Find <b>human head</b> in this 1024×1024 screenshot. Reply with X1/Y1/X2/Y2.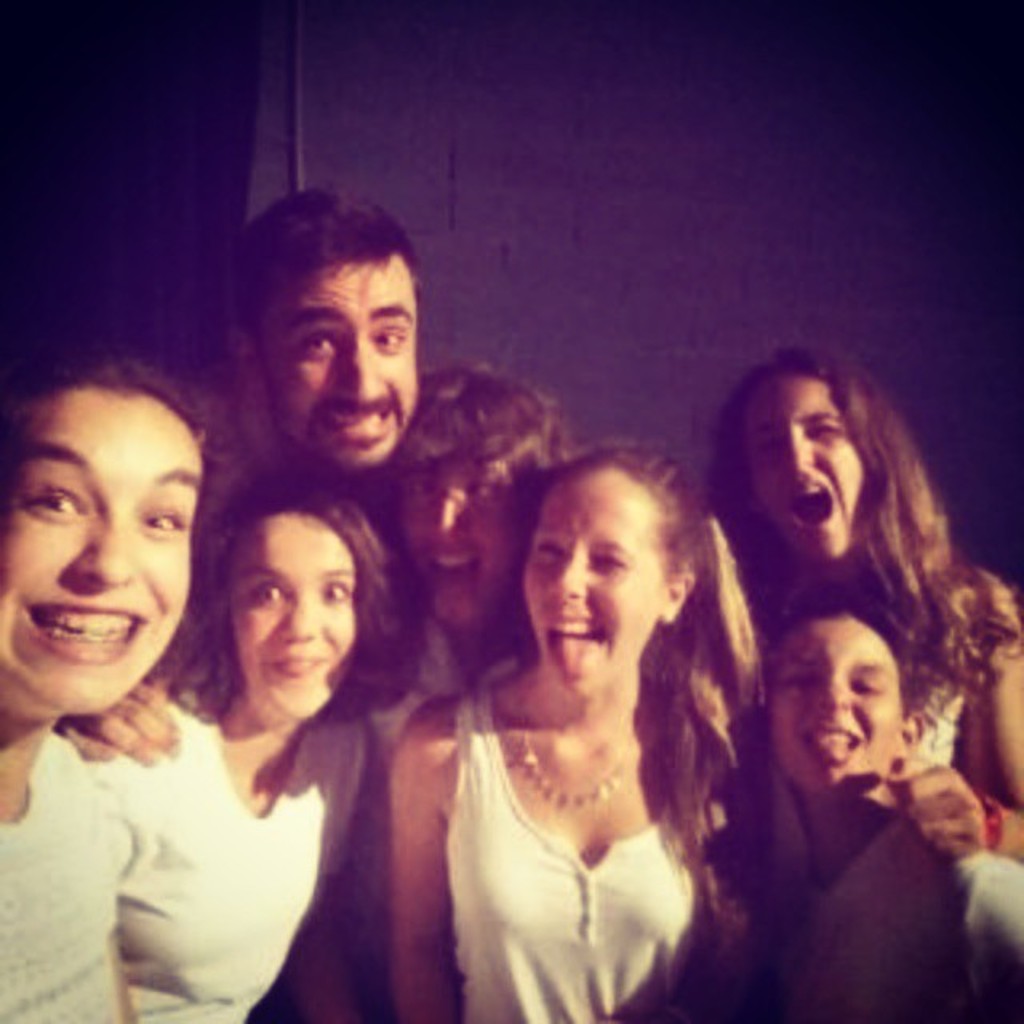
694/342/933/579.
